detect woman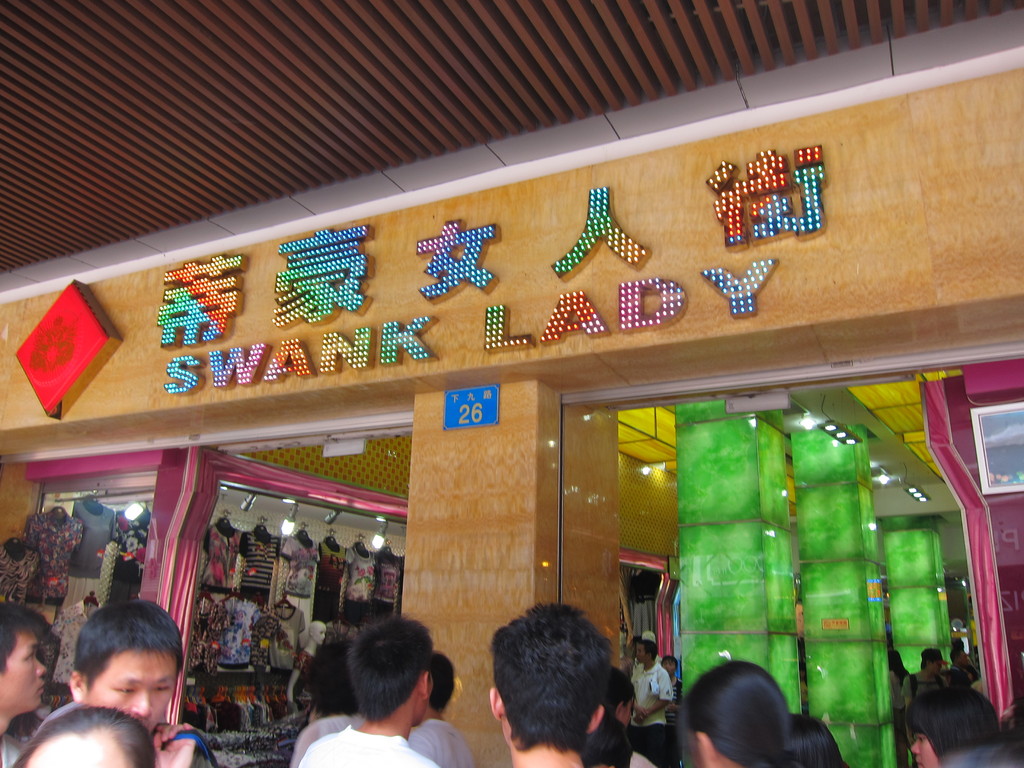
bbox(659, 656, 681, 767)
